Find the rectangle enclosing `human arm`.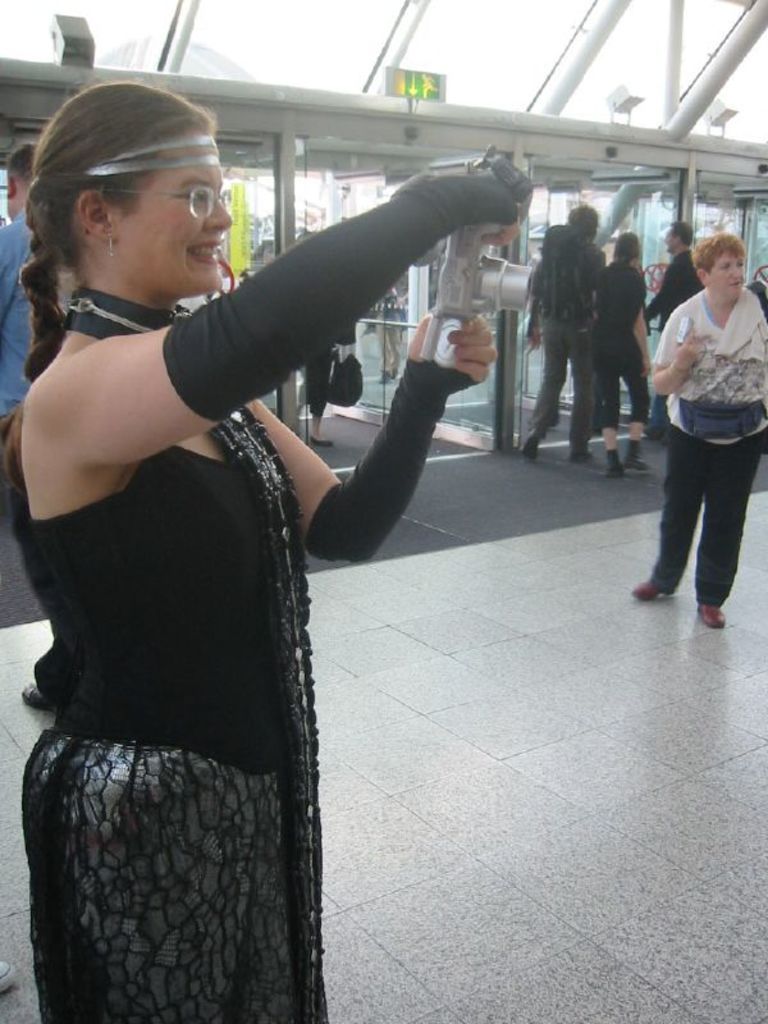
311,293,484,570.
